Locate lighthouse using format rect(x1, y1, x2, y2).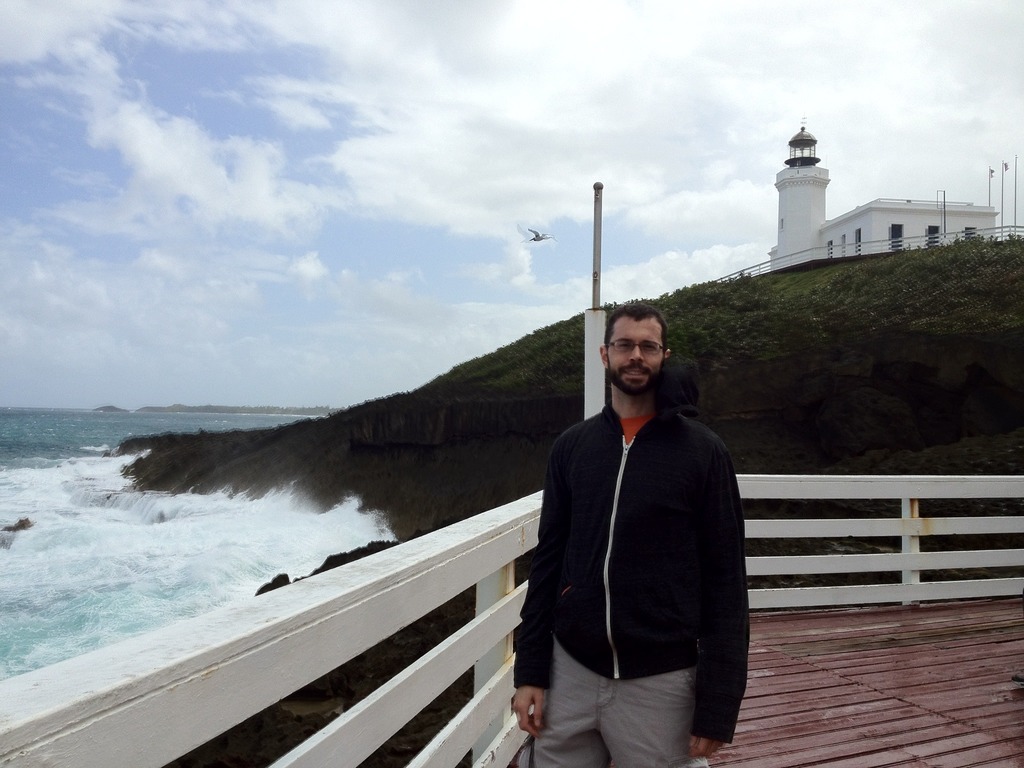
rect(756, 120, 932, 289).
